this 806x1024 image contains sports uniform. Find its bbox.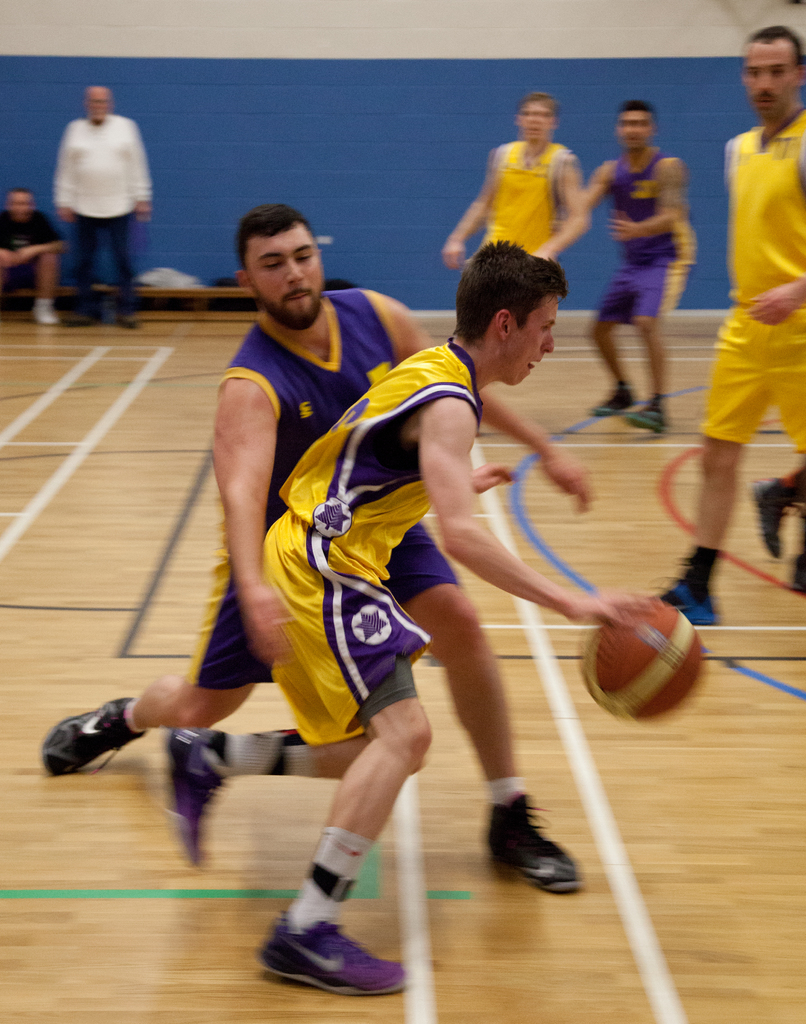
709/106/805/449.
